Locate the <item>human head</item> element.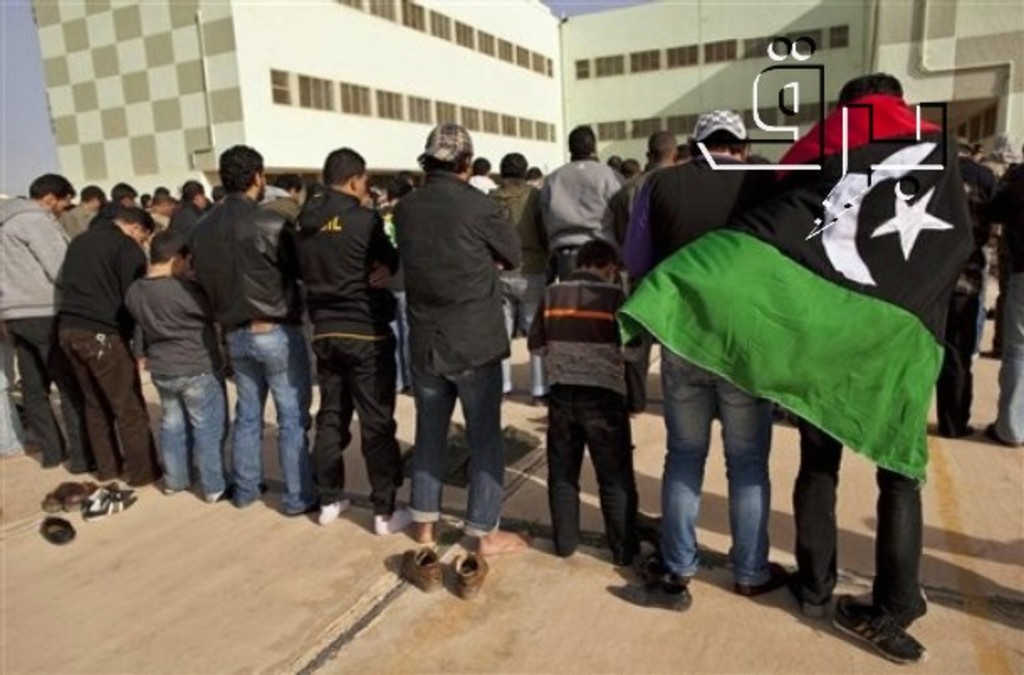
Element bbox: (180, 173, 208, 212).
